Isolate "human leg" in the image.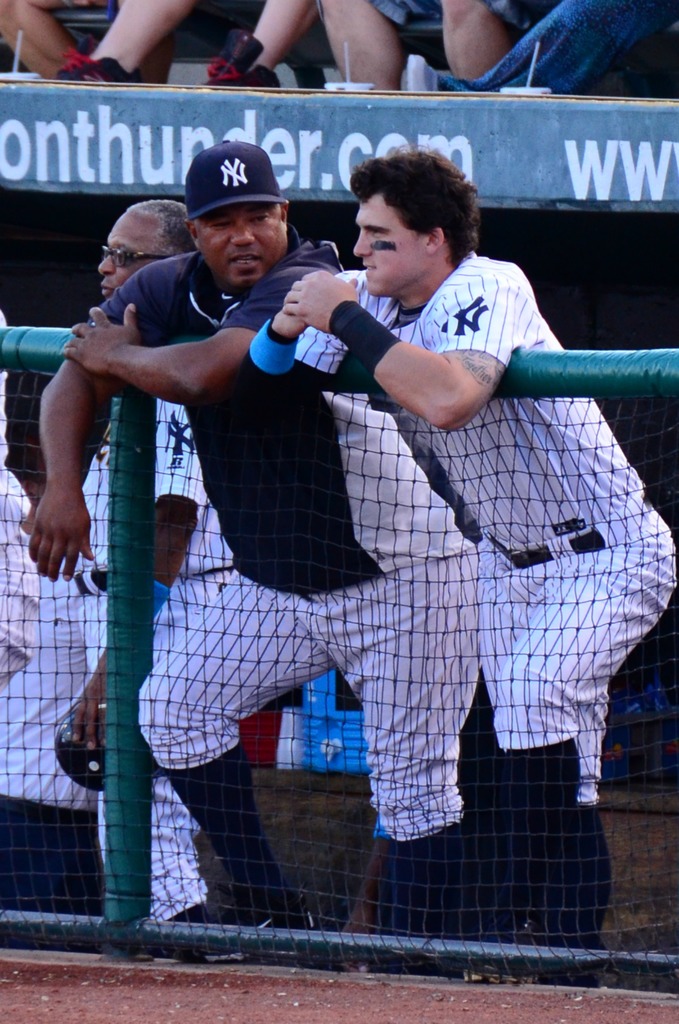
Isolated region: [311,550,495,972].
